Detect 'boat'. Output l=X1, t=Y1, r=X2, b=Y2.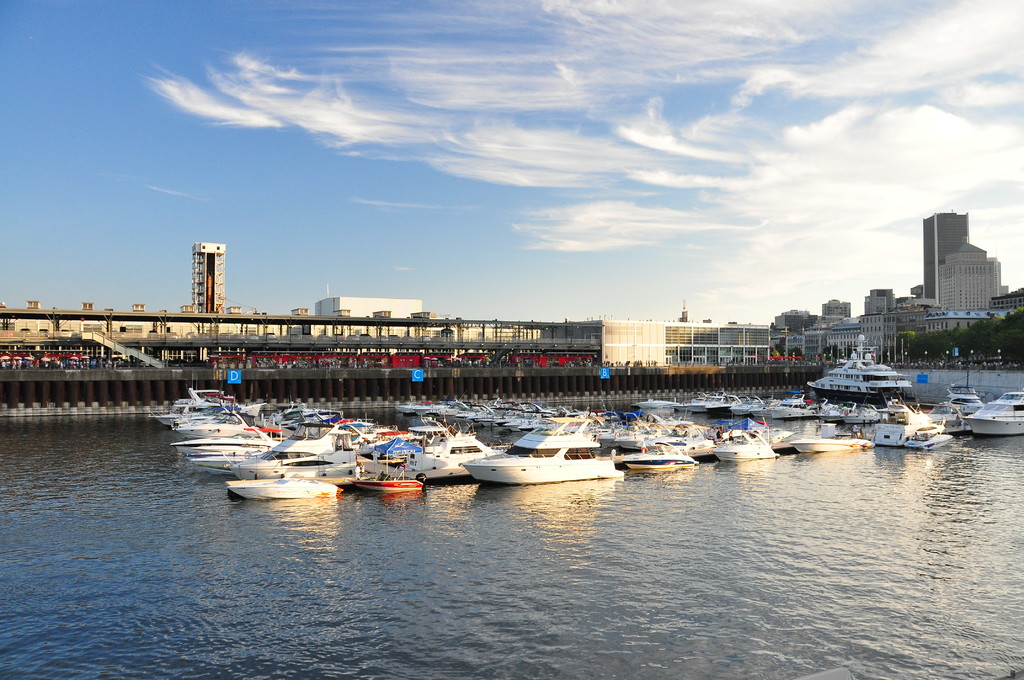
l=460, t=417, r=632, b=489.
